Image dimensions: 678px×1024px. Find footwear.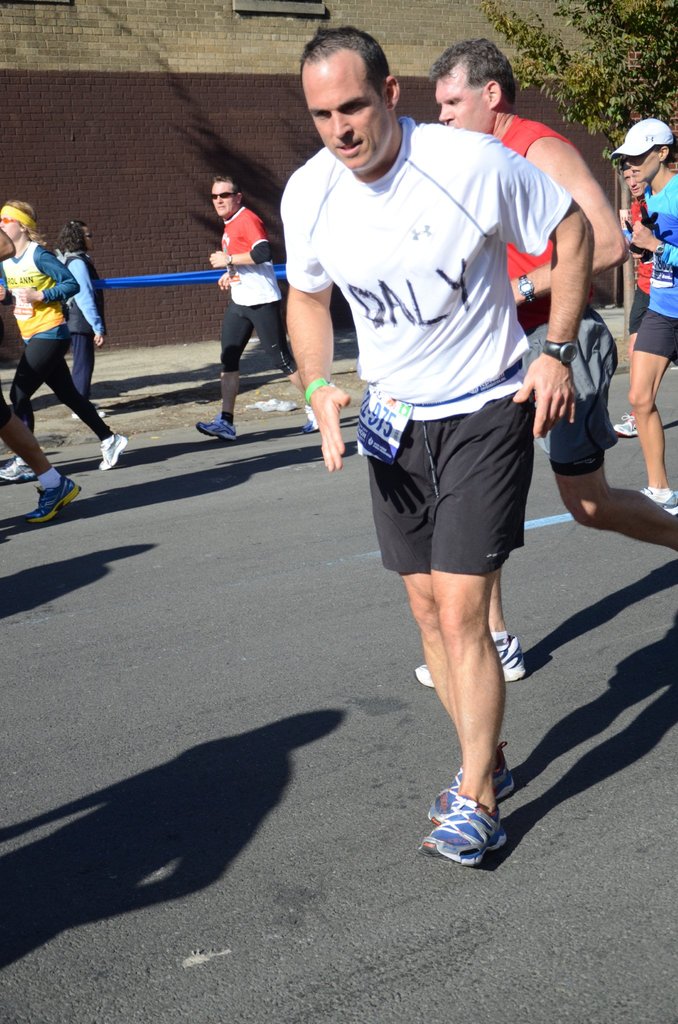
[left=410, top=624, right=525, bottom=687].
